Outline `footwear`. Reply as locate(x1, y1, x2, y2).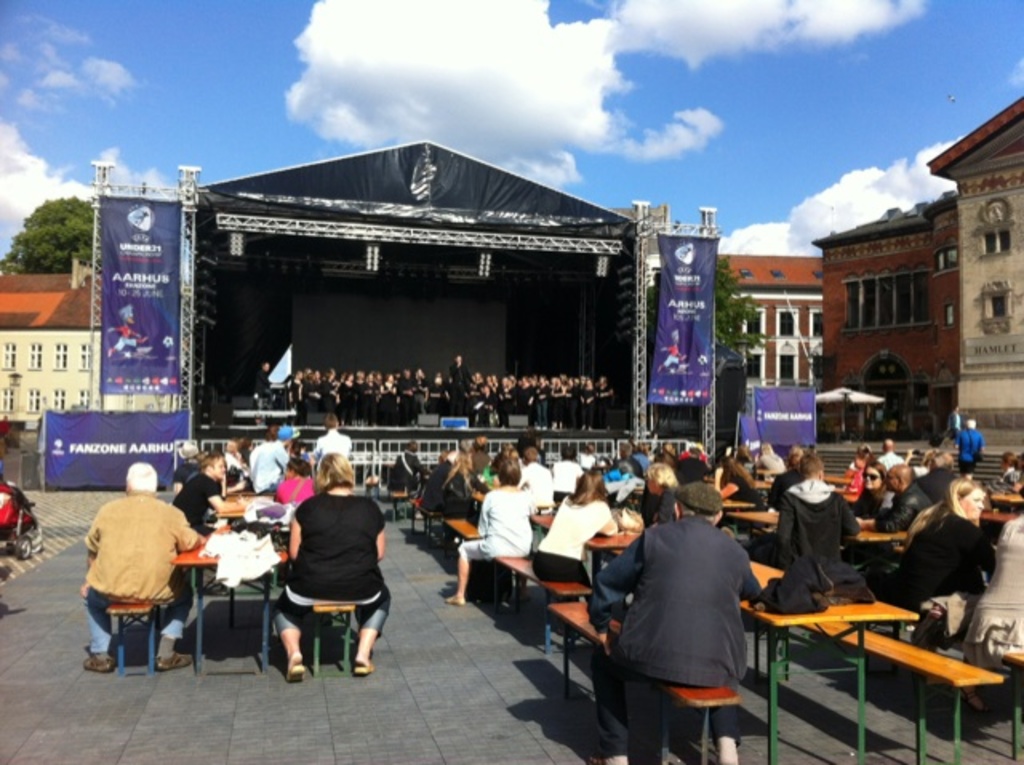
locate(82, 648, 117, 674).
